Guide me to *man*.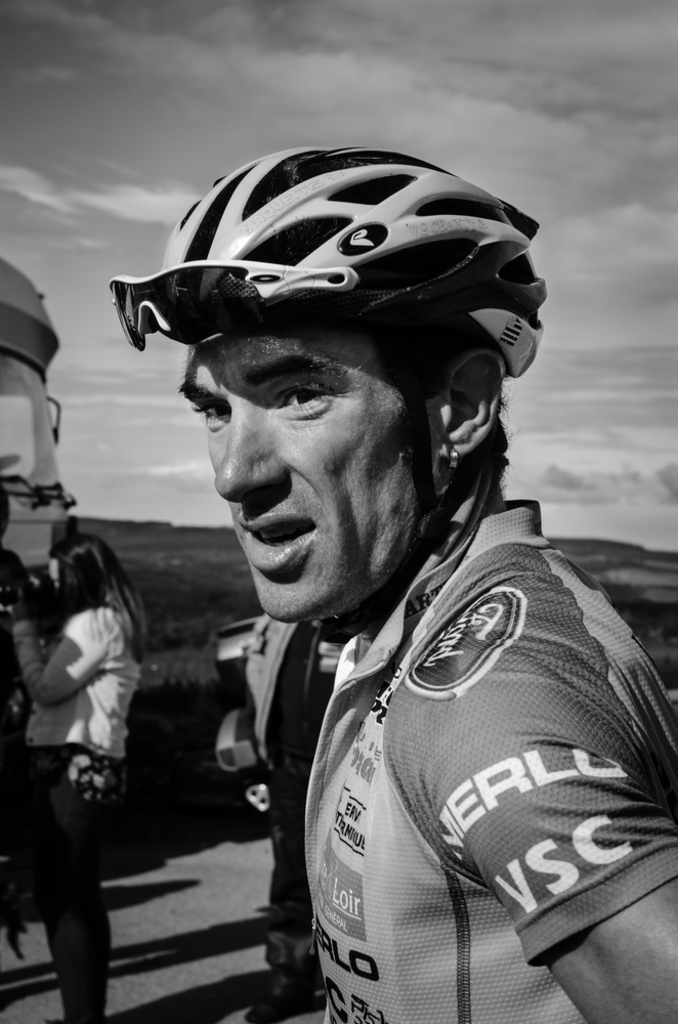
Guidance: (x1=105, y1=144, x2=677, y2=1023).
